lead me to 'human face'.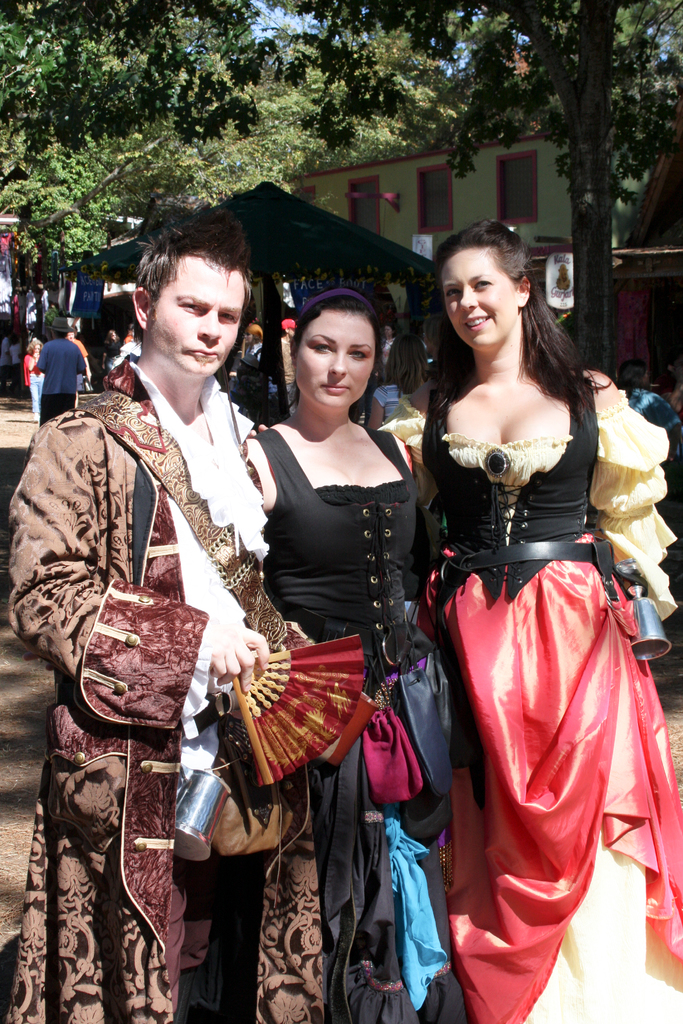
Lead to detection(141, 253, 251, 377).
